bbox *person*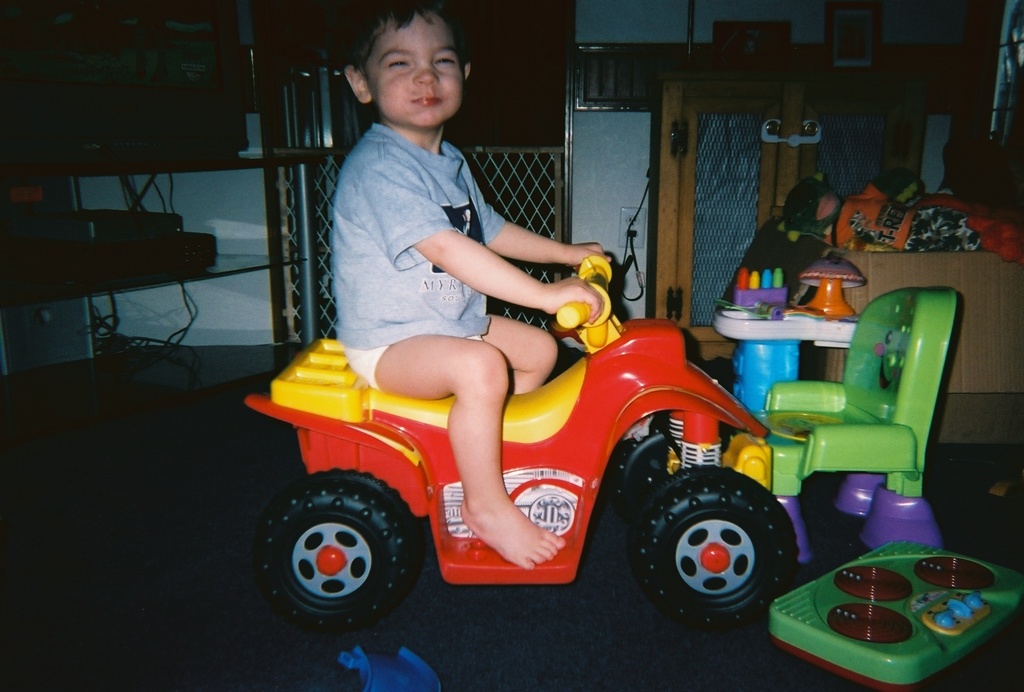
crop(328, 28, 620, 489)
